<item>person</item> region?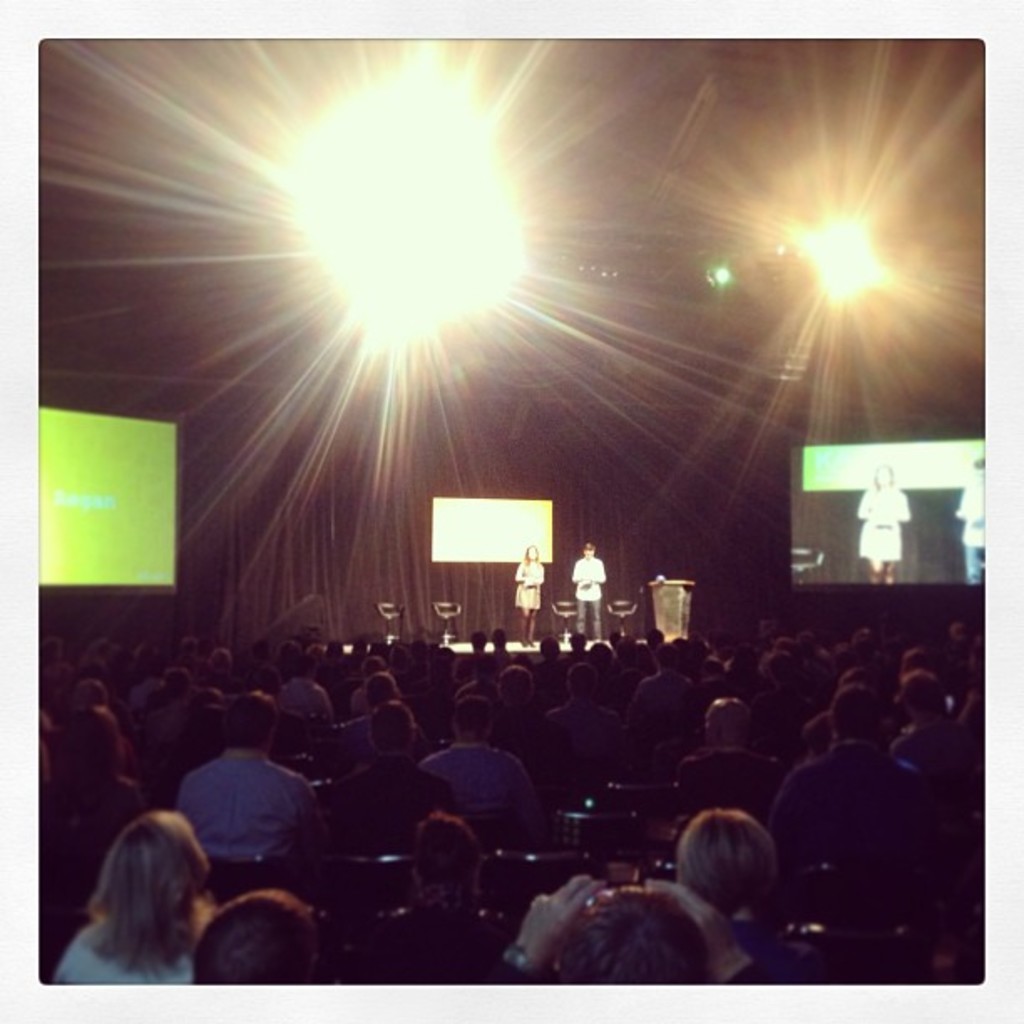
800,676,897,945
